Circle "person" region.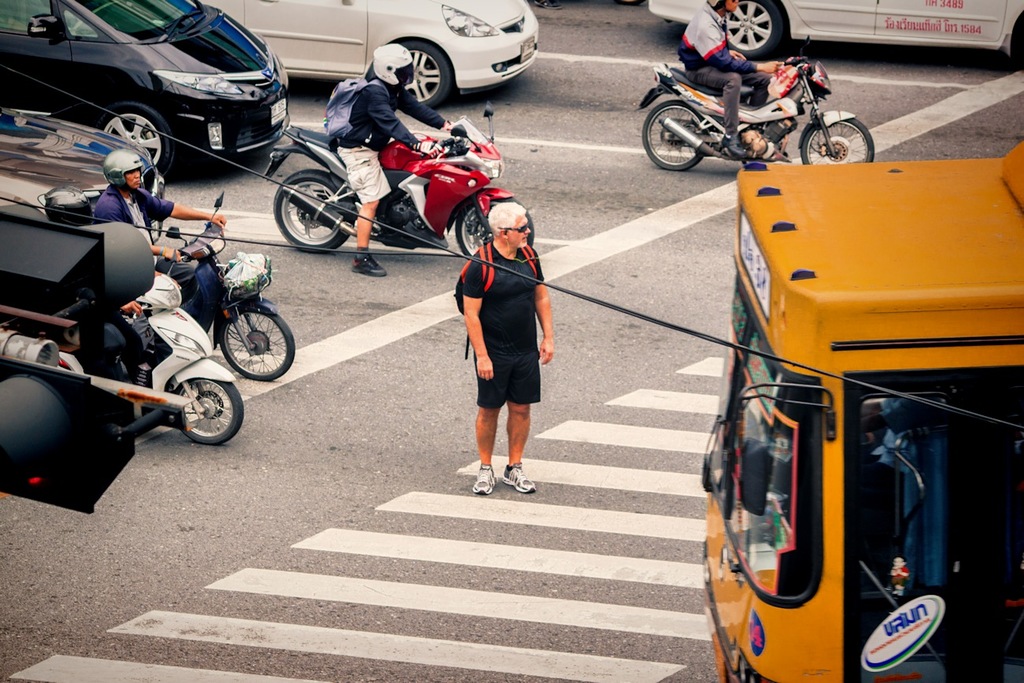
Region: bbox=(328, 39, 458, 279).
